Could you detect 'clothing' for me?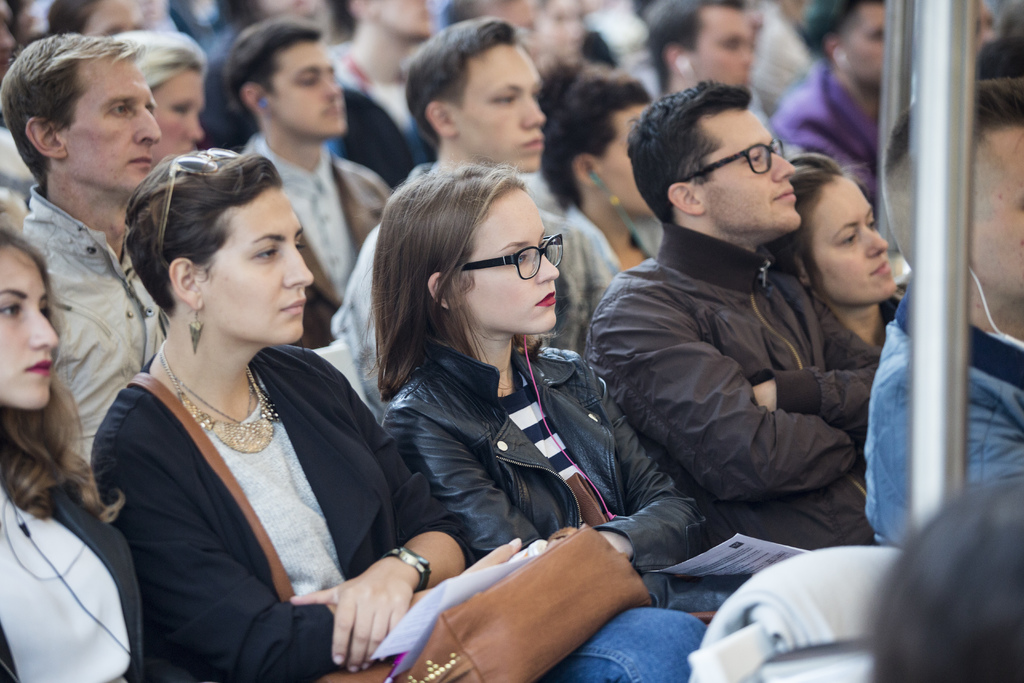
Detection result: x1=604 y1=151 x2=922 y2=596.
